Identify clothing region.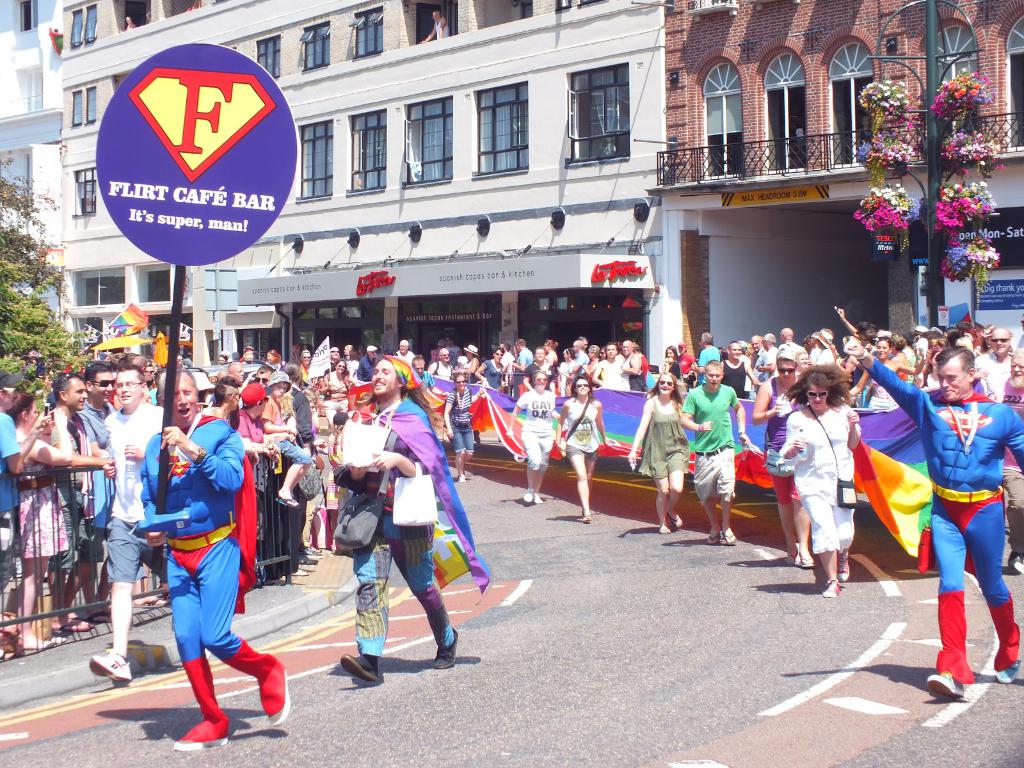
Region: <bbox>563, 393, 599, 460</bbox>.
